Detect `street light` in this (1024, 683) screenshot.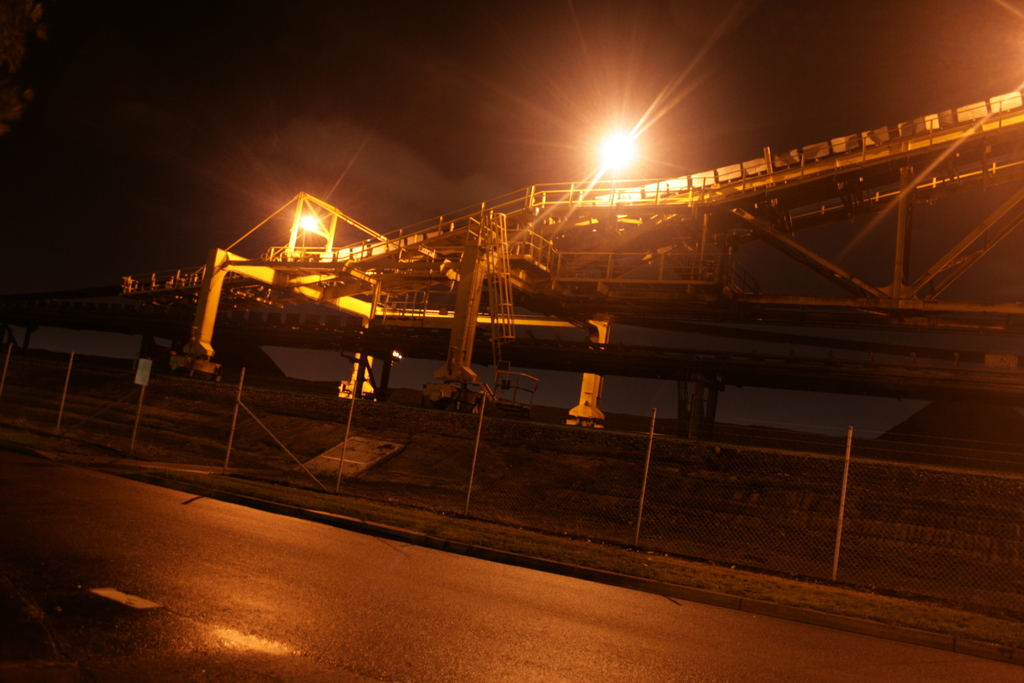
Detection: (x1=296, y1=210, x2=322, y2=249).
